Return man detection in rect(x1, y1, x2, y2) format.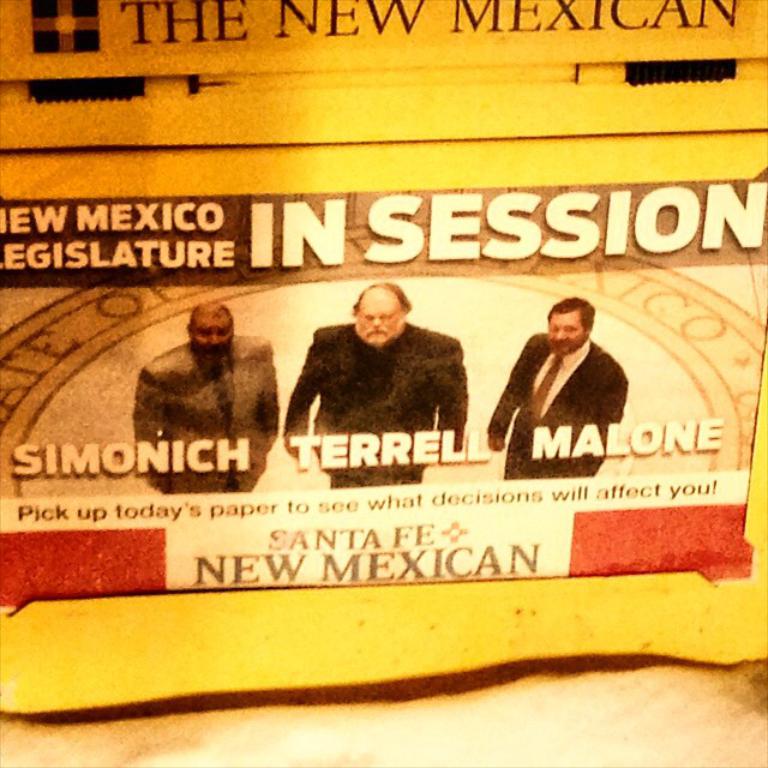
rect(491, 293, 637, 475).
